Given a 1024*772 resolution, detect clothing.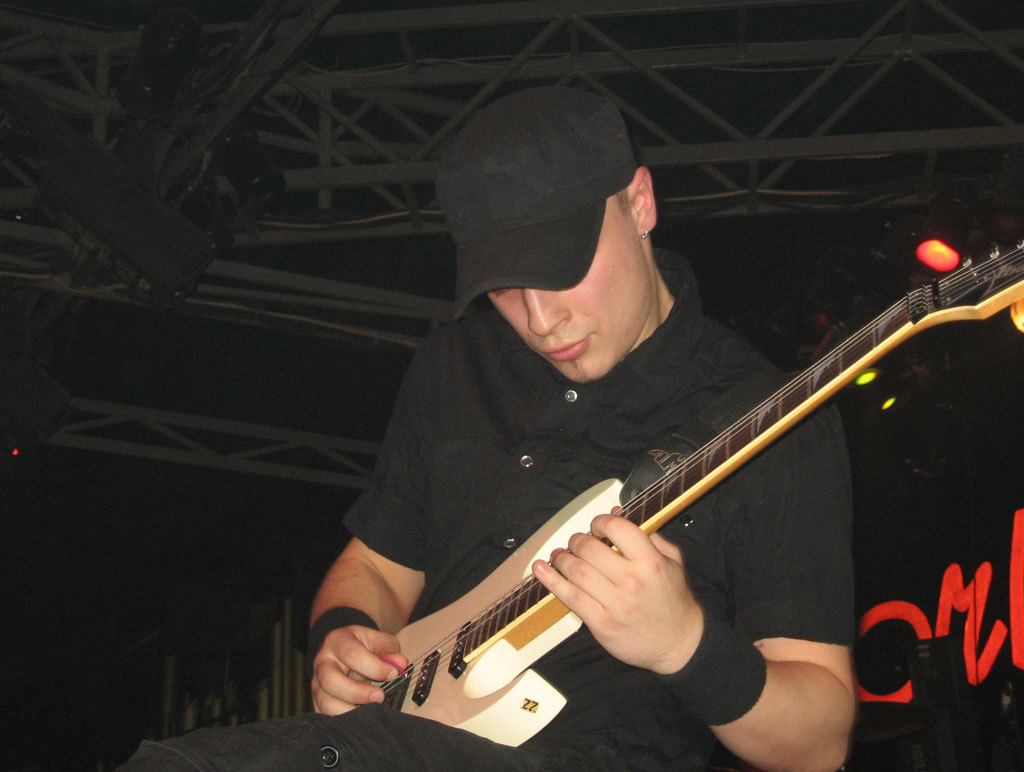
Rect(118, 294, 873, 770).
